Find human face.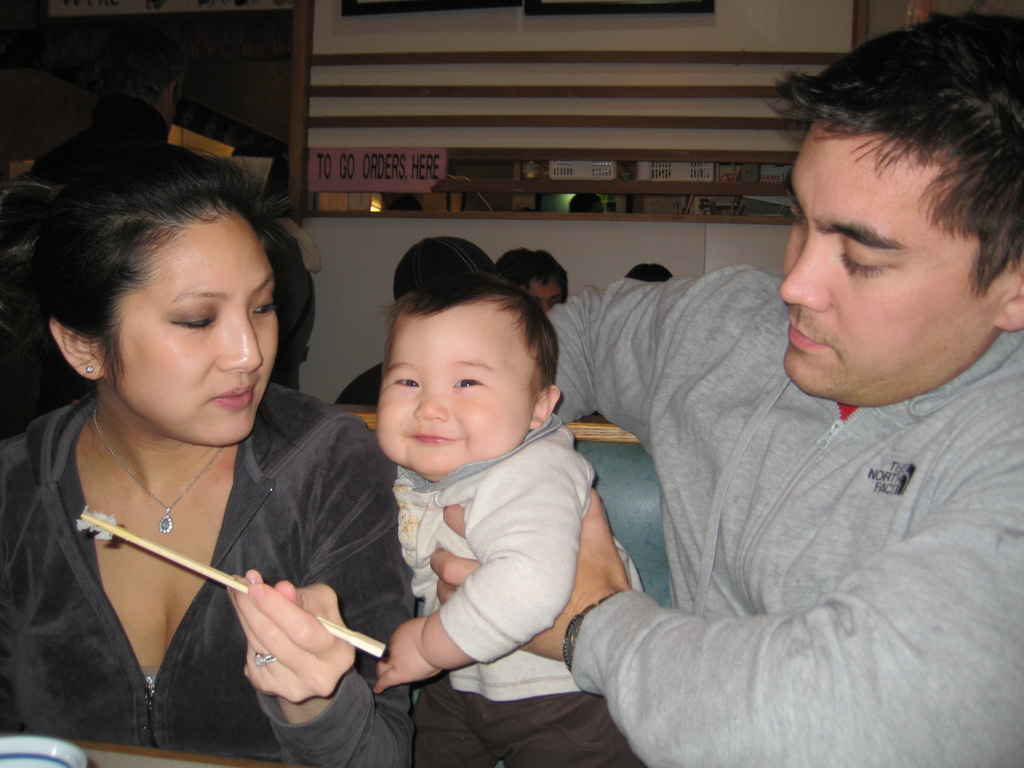
bbox=[110, 212, 282, 446].
